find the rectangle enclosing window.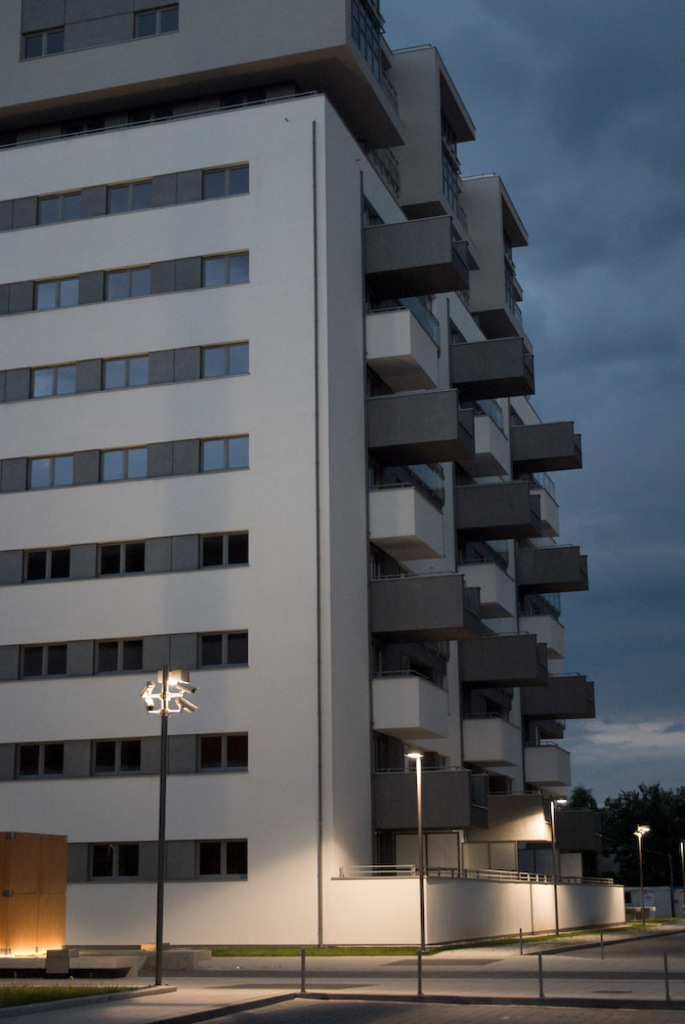
x1=0, y1=344, x2=249, y2=407.
